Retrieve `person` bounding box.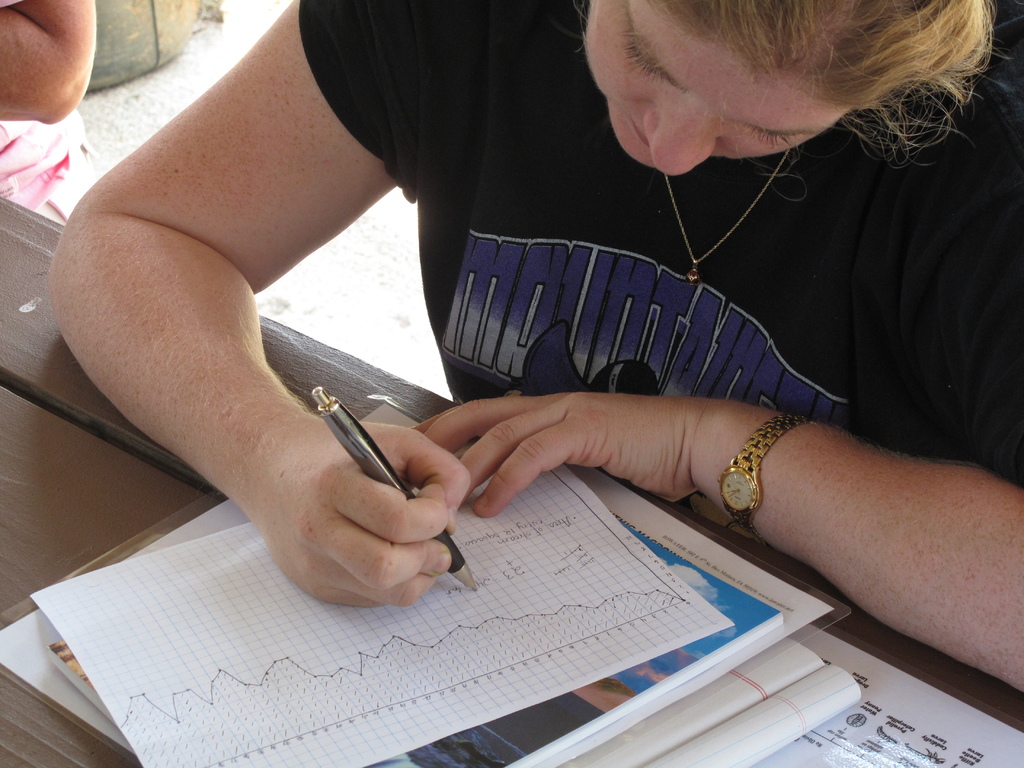
Bounding box: BBox(0, 0, 112, 234).
